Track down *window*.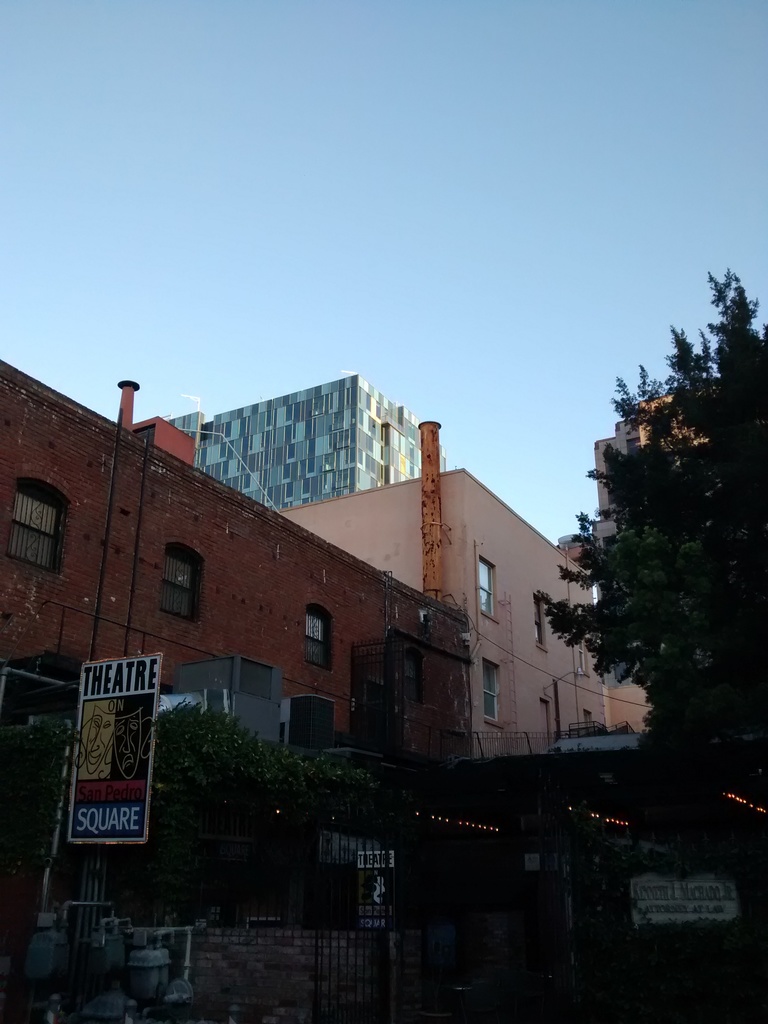
Tracked to box(301, 602, 333, 671).
